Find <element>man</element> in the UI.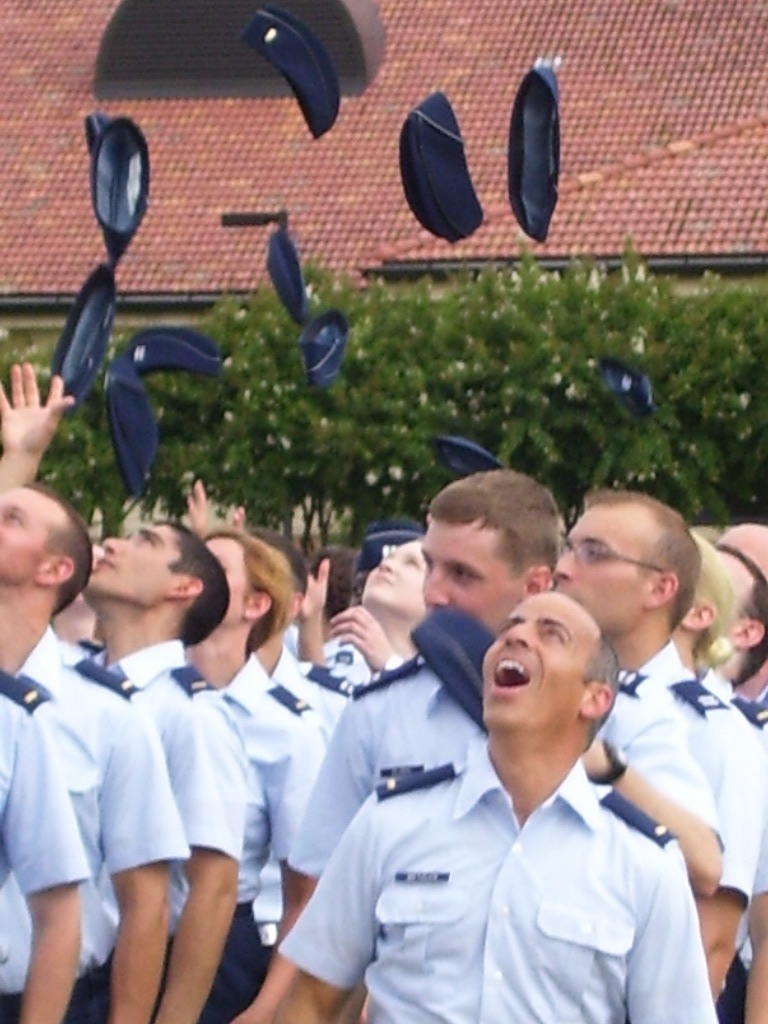
UI element at {"x1": 0, "y1": 362, "x2": 75, "y2": 492}.
